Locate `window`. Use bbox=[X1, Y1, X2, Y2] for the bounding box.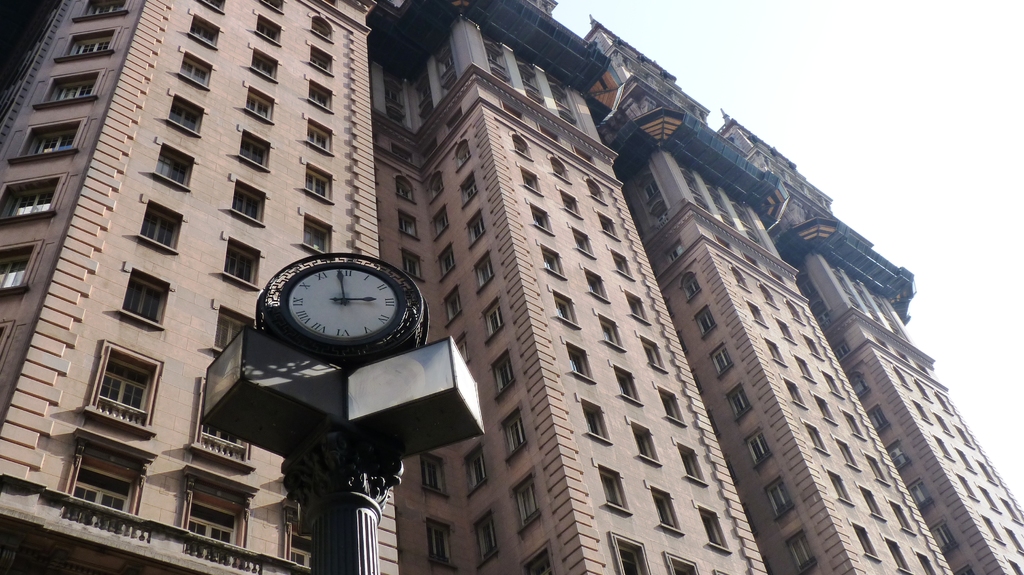
bbox=[920, 384, 931, 399].
